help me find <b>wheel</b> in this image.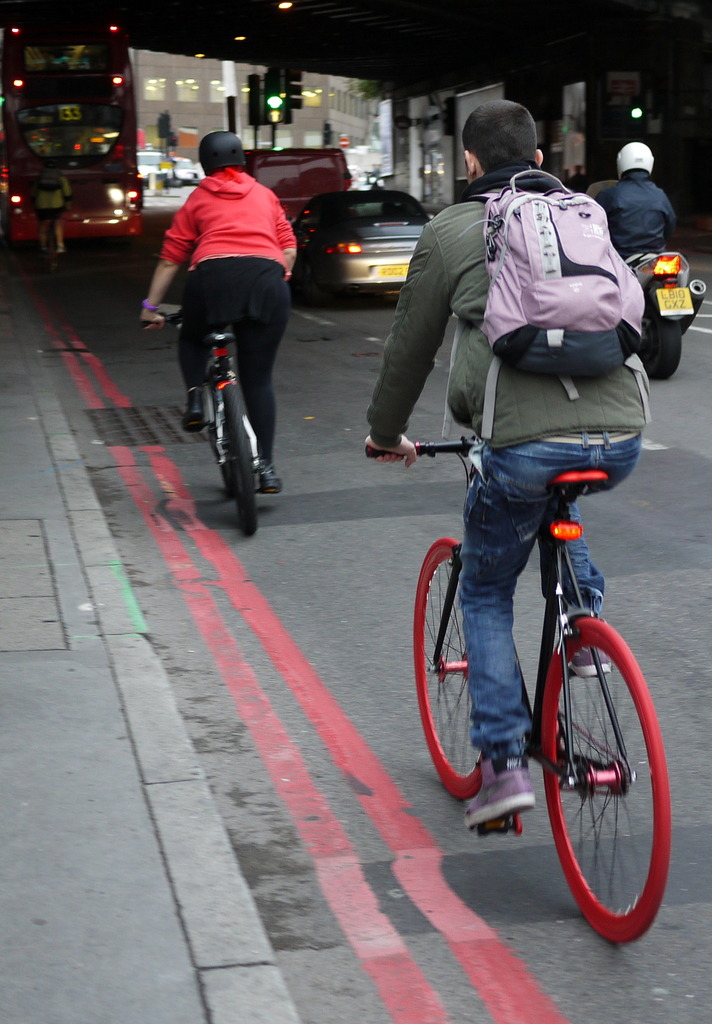
Found it: box(629, 300, 683, 379).
